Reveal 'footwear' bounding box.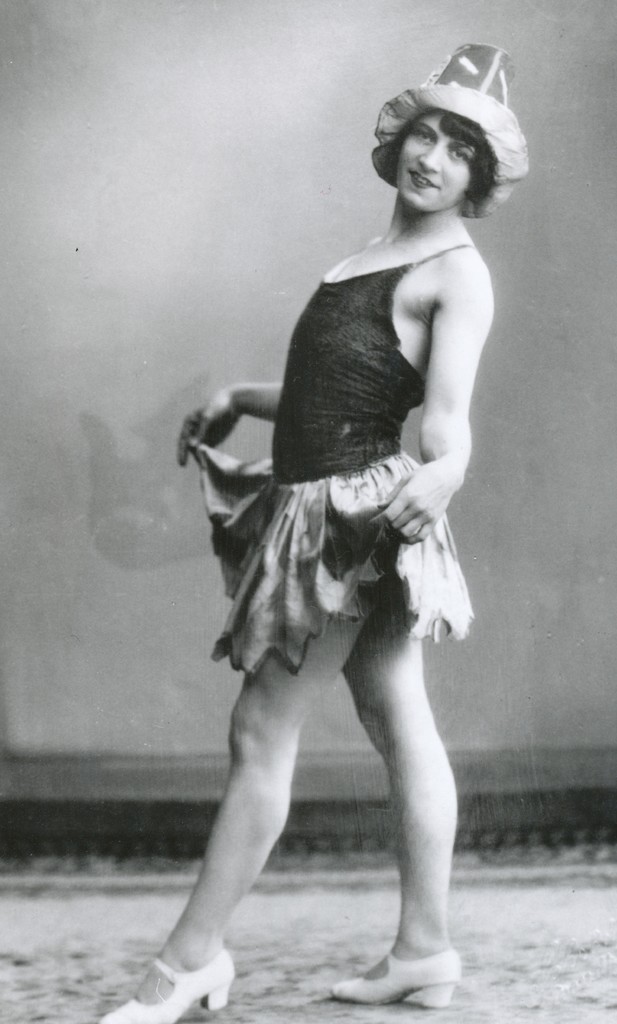
Revealed: select_region(316, 948, 457, 1015).
